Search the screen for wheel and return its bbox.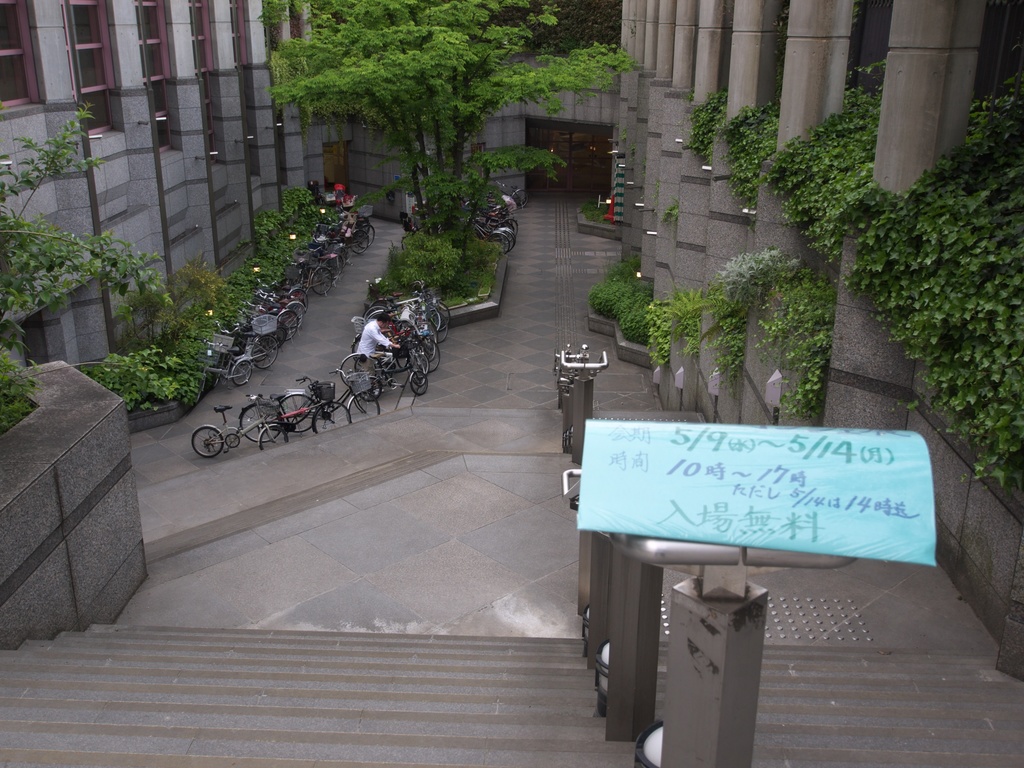
Found: [left=510, top=190, right=526, bottom=209].
